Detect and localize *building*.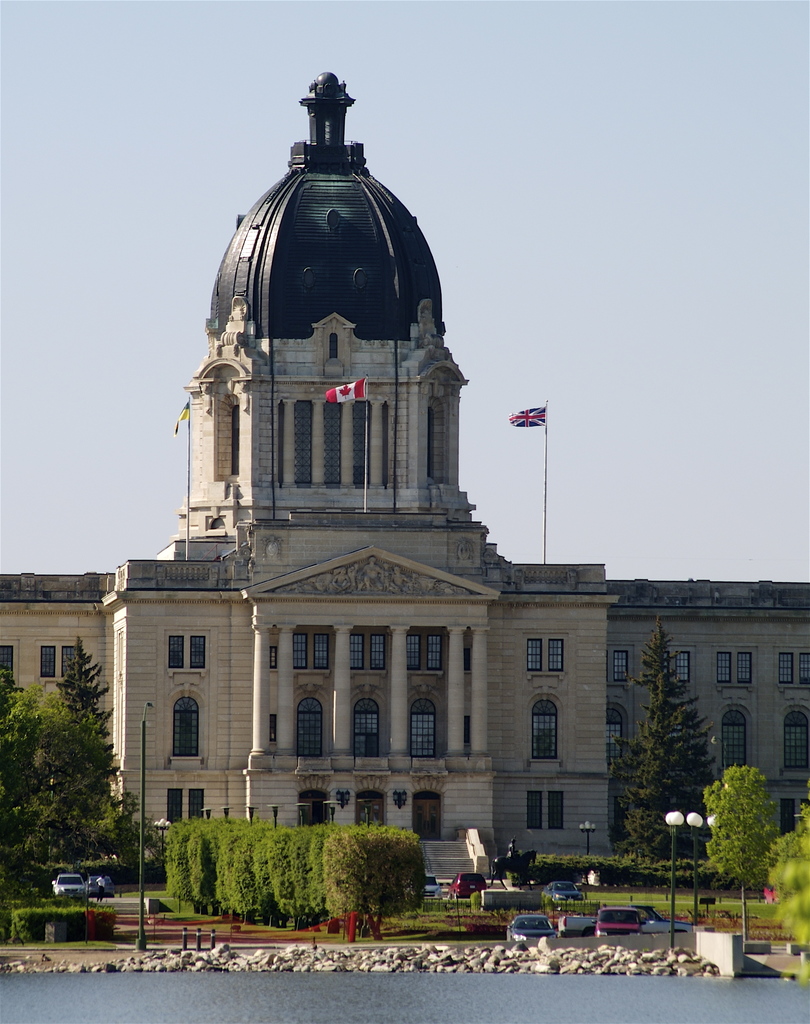
Localized at pyautogui.locateOnScreen(0, 68, 809, 895).
